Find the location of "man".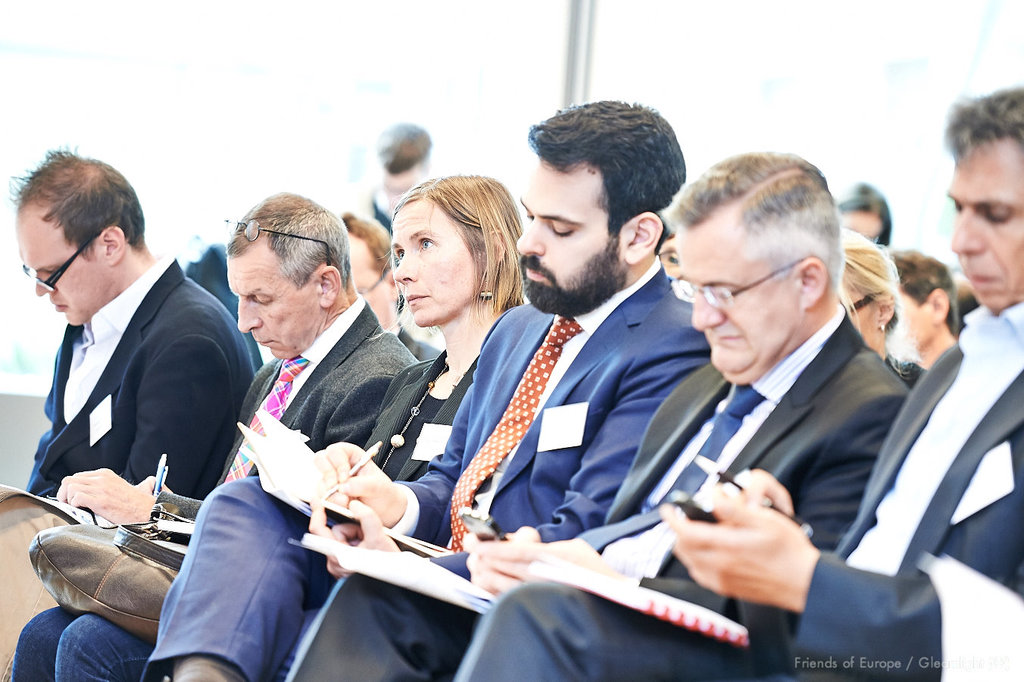
Location: <bbox>7, 185, 417, 680</bbox>.
